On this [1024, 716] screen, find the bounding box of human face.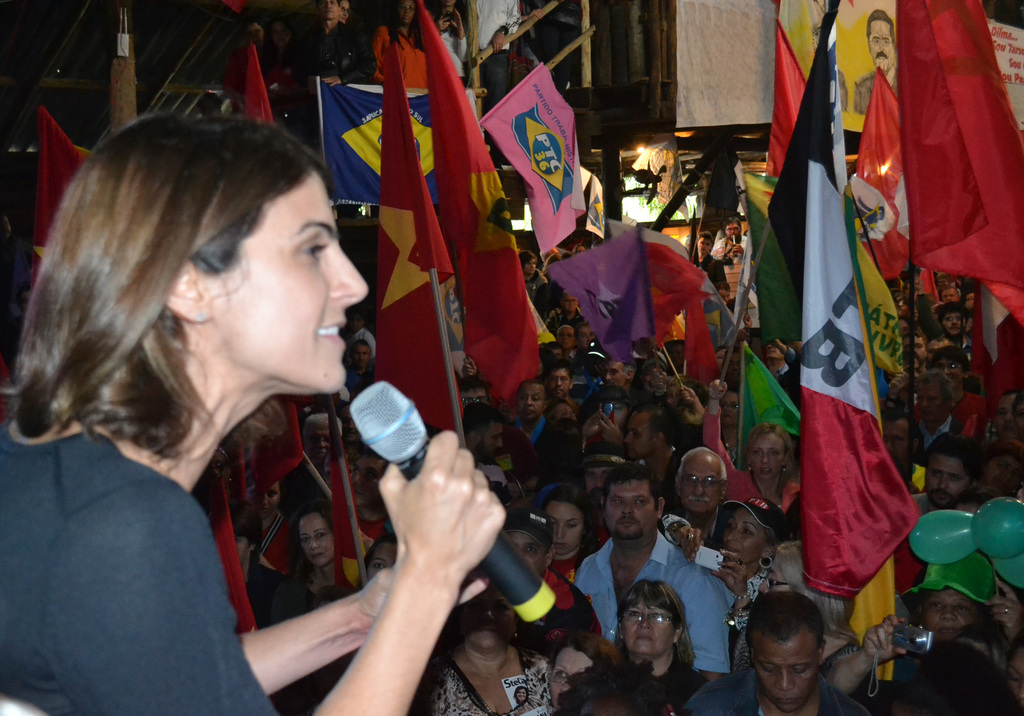
Bounding box: [x1=232, y1=534, x2=246, y2=564].
